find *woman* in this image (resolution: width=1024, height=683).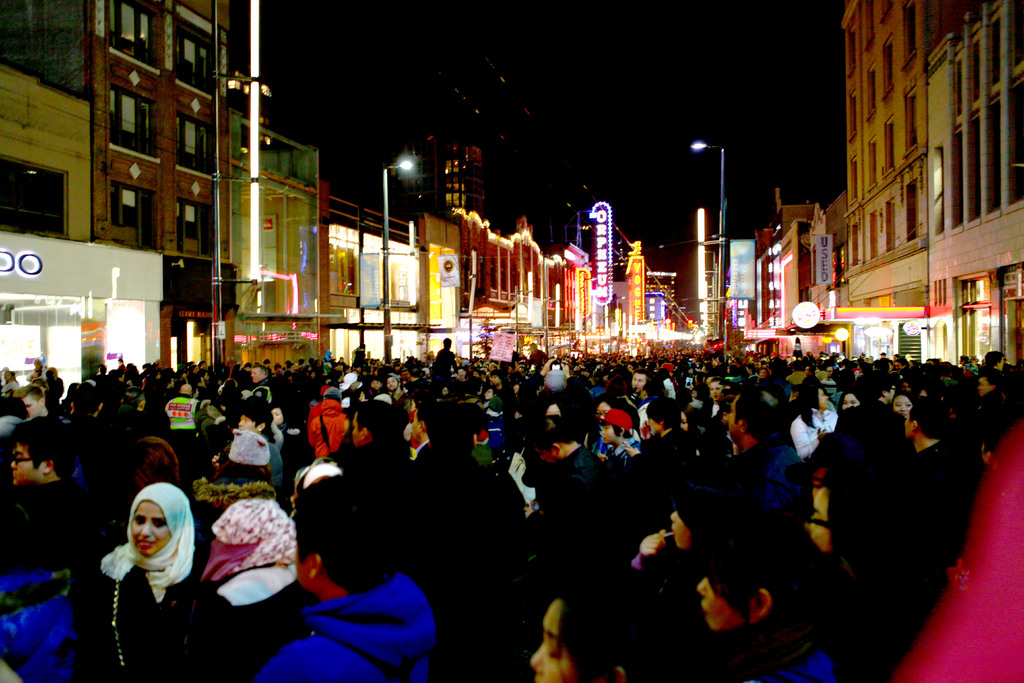
79/481/252/682.
